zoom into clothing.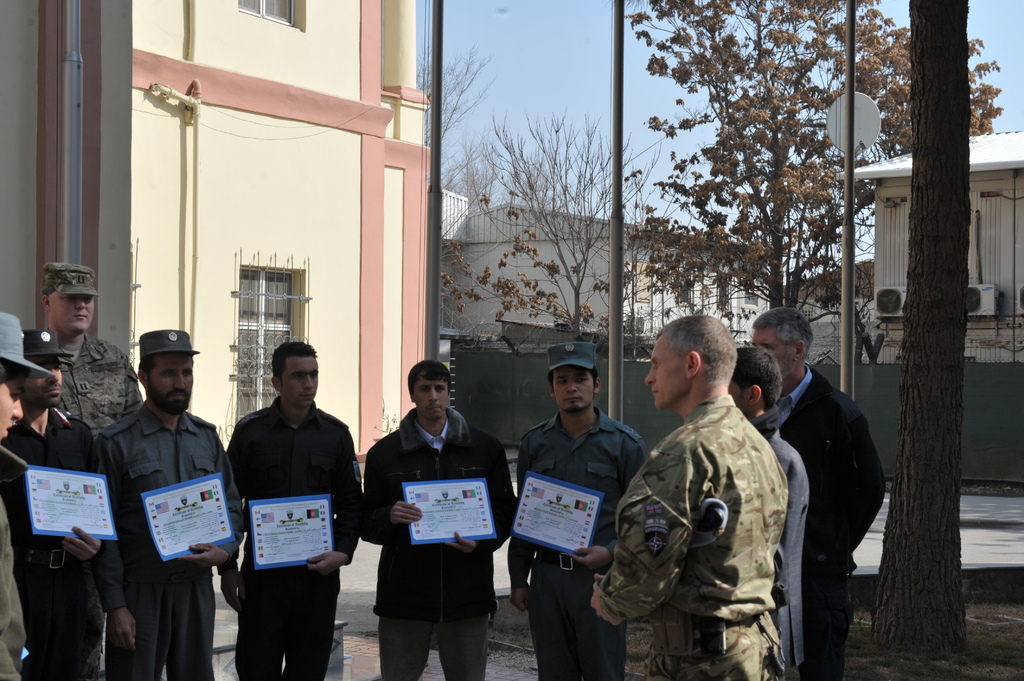
Zoom target: l=780, t=362, r=887, b=680.
